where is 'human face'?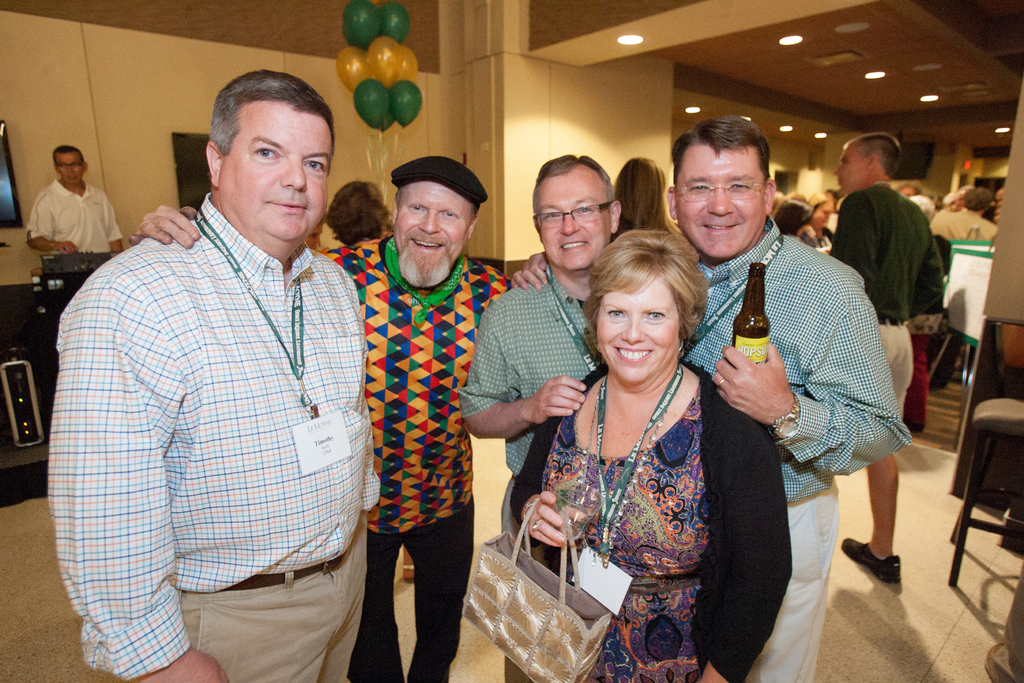
536, 163, 607, 272.
